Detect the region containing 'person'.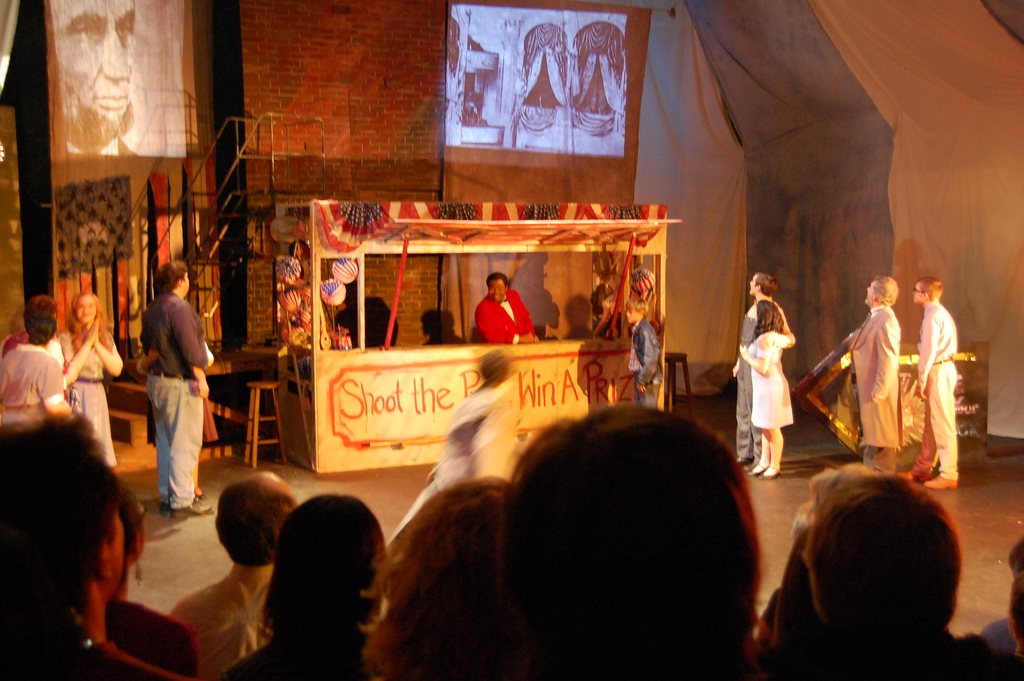
bbox=(589, 283, 616, 341).
